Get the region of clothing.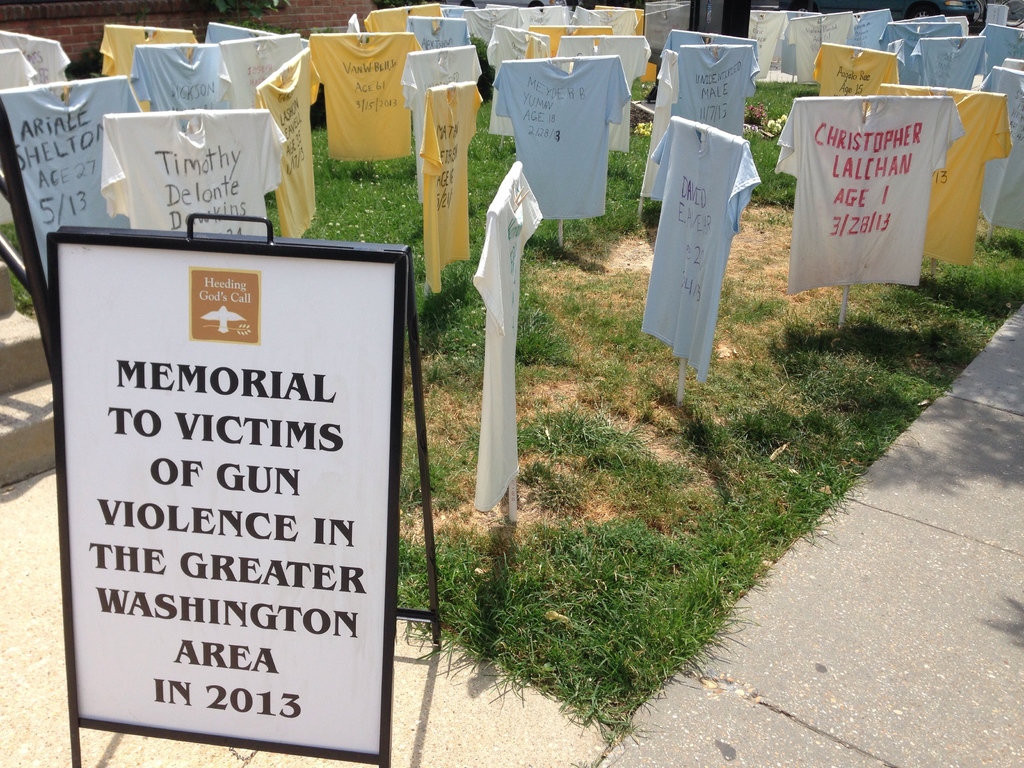
bbox=(881, 24, 961, 68).
